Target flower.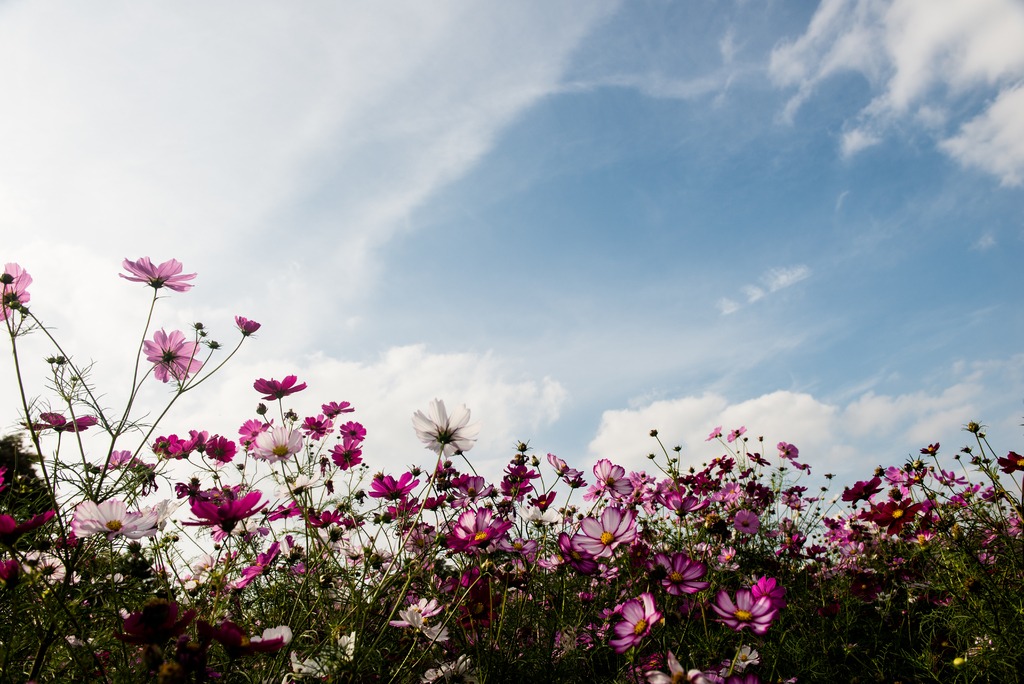
Target region: <bbox>98, 446, 138, 470</bbox>.
